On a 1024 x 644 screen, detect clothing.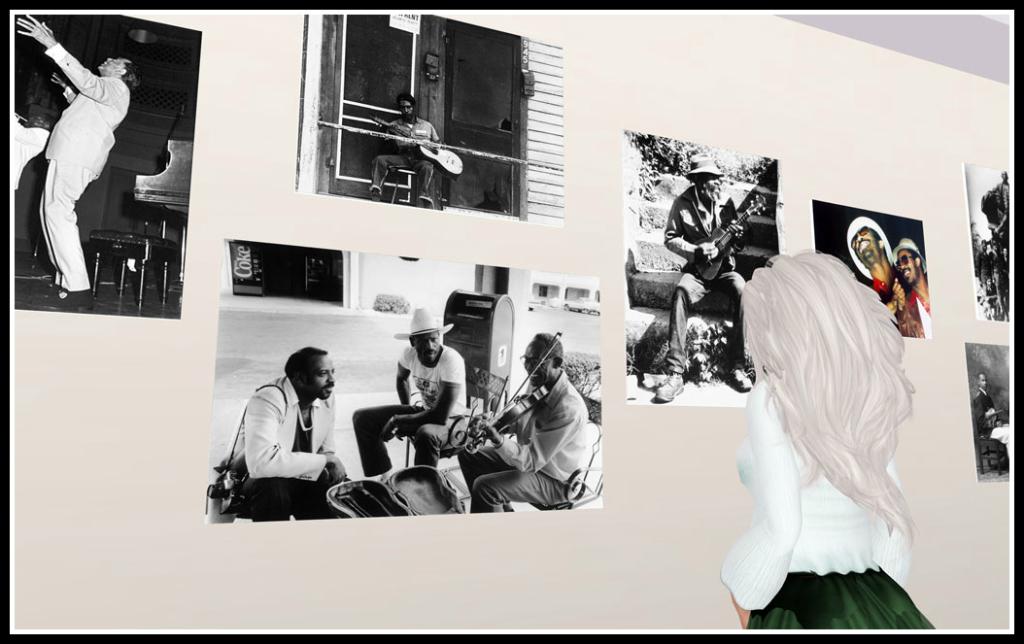
x1=221, y1=369, x2=347, y2=525.
